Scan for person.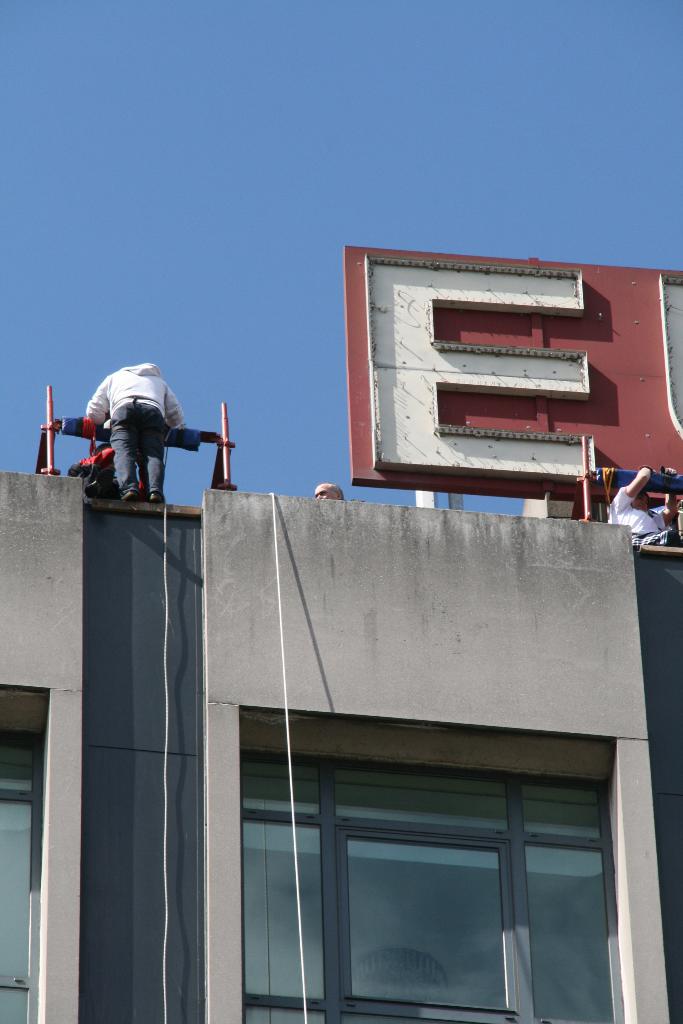
Scan result: {"left": 607, "top": 462, "right": 678, "bottom": 552}.
